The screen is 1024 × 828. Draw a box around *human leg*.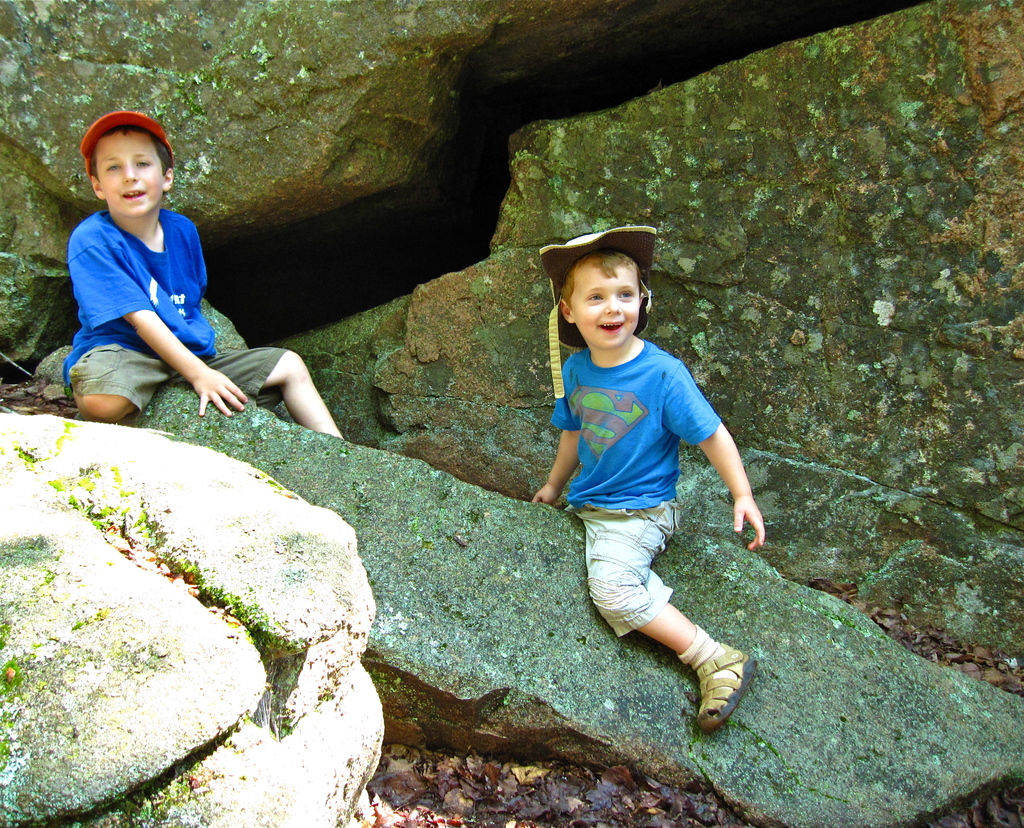
bbox=[33, 349, 154, 426].
